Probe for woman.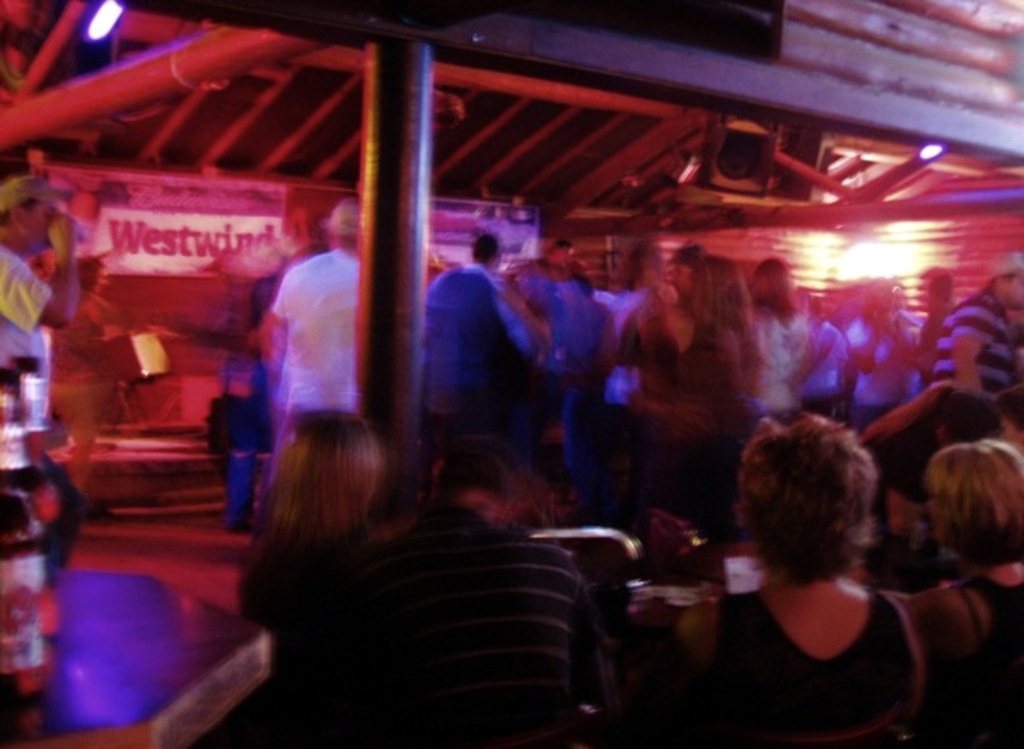
Probe result: <bbox>218, 408, 381, 650</bbox>.
